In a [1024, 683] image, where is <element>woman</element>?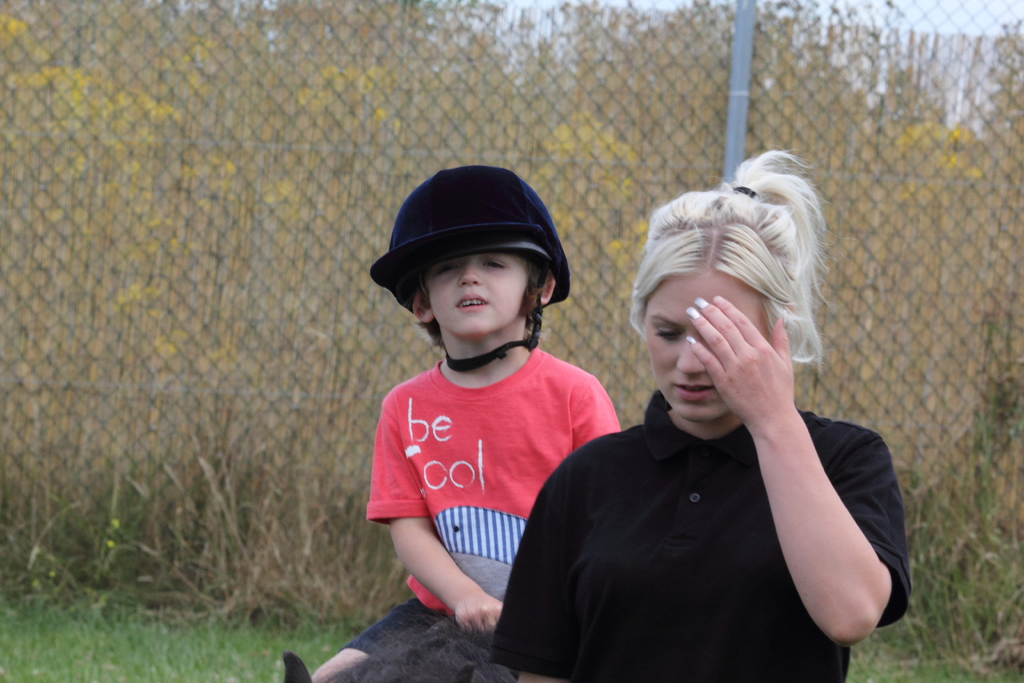
rect(520, 144, 898, 677).
